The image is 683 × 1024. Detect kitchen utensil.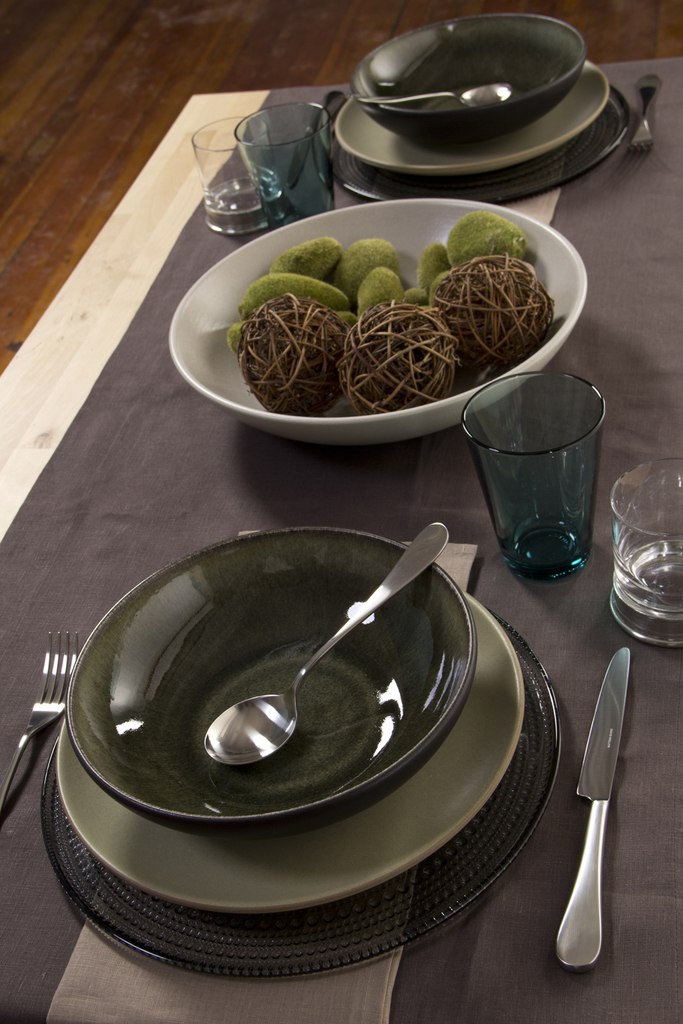
Detection: box(626, 73, 657, 155).
